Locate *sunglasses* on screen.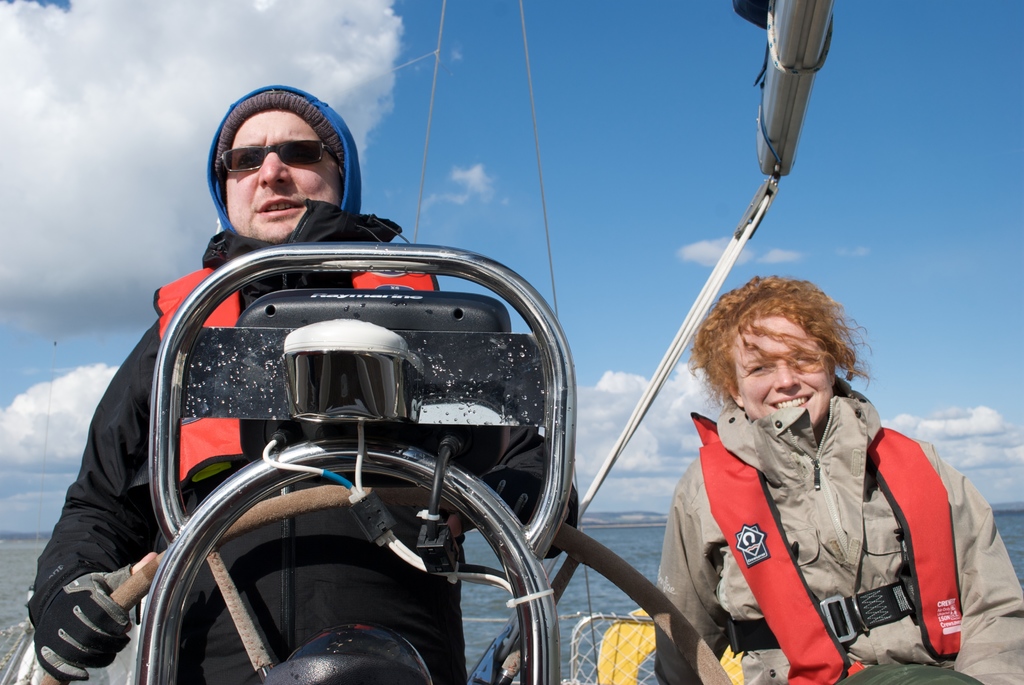
On screen at bbox=[221, 144, 334, 174].
